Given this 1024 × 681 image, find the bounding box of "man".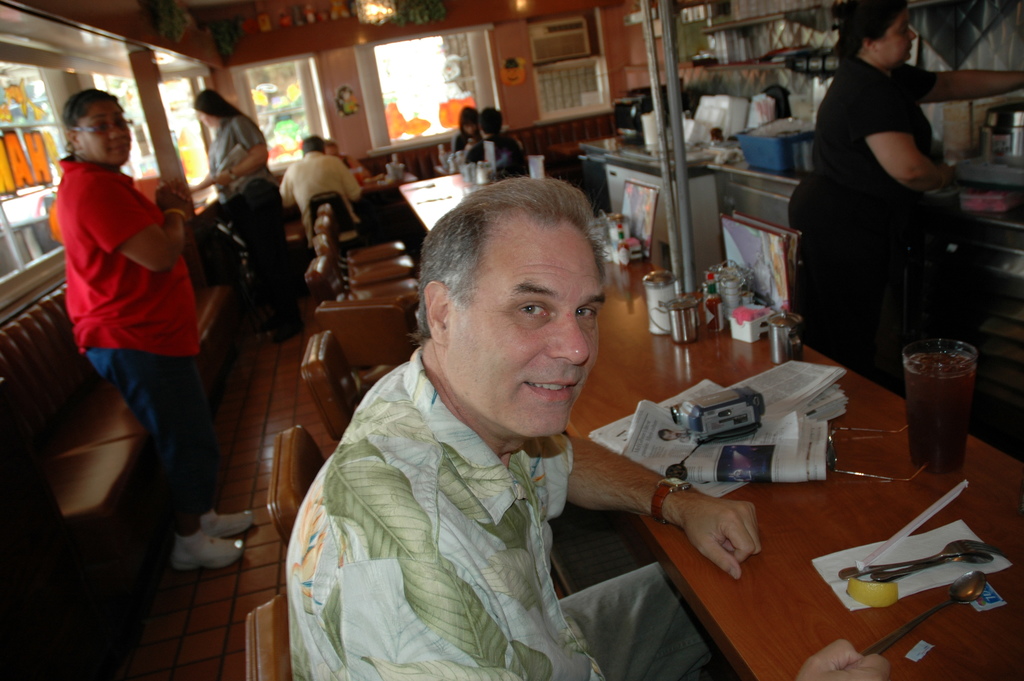
x1=464 y1=111 x2=523 y2=159.
